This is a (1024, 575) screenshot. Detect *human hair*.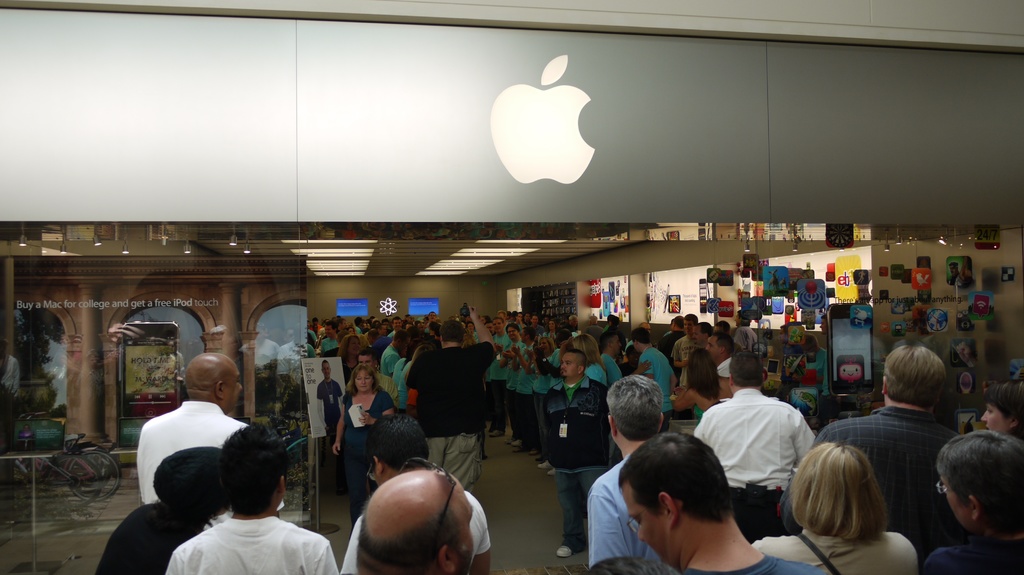
x1=936, y1=429, x2=1023, y2=533.
